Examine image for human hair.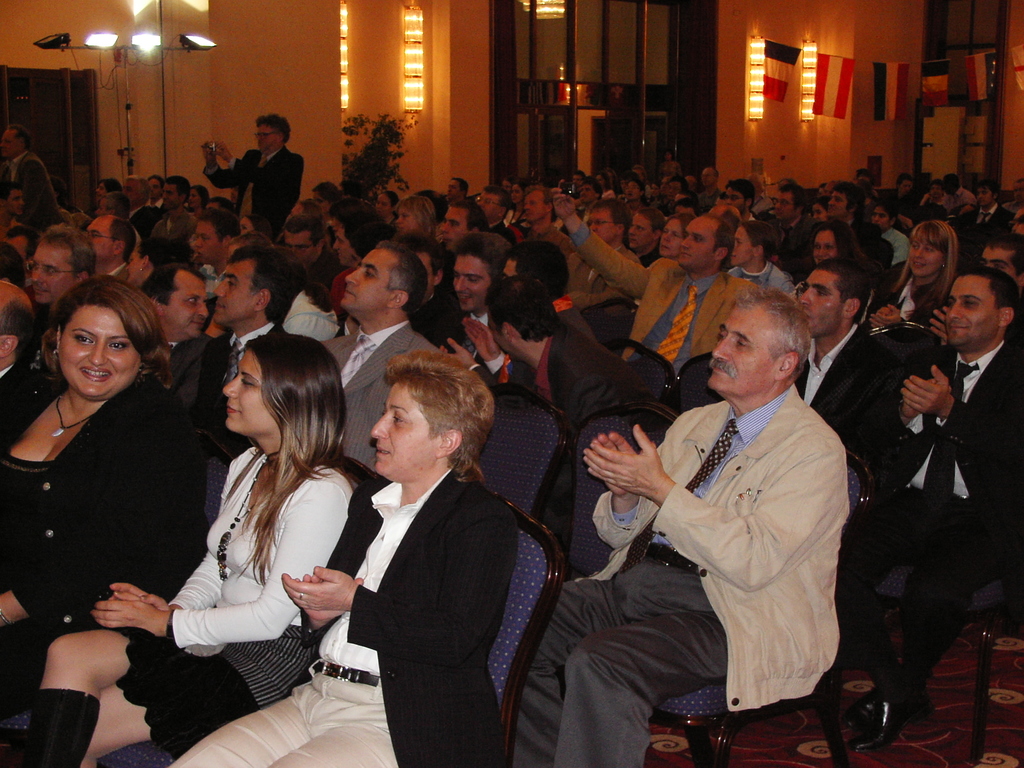
Examination result: region(888, 218, 961, 312).
